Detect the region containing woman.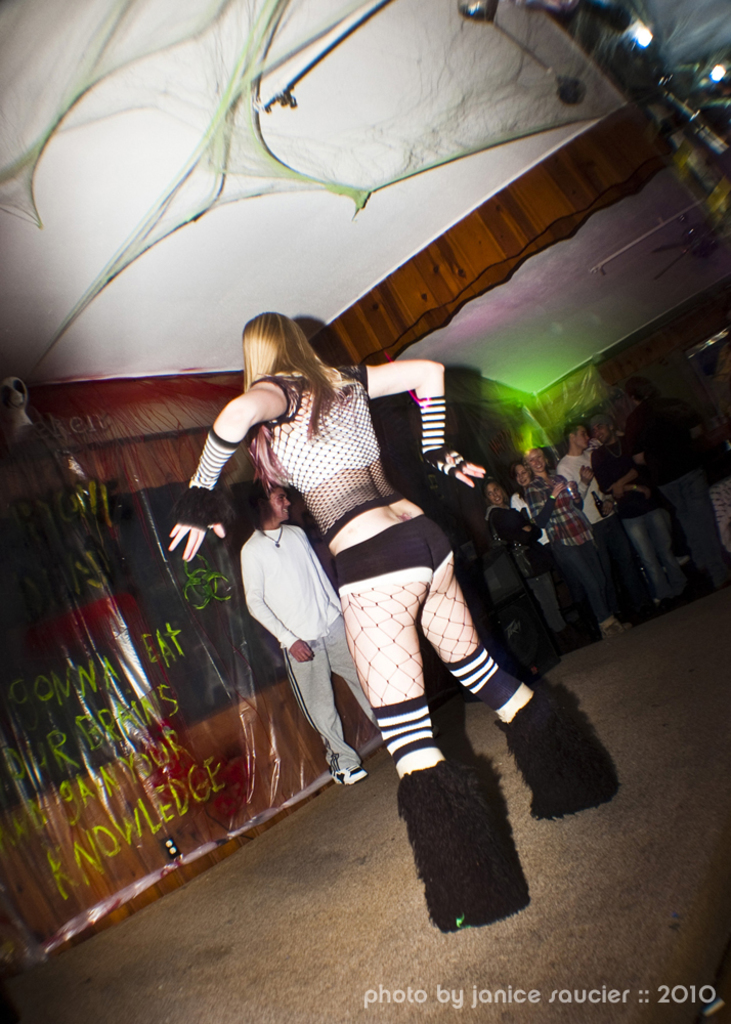
region(170, 313, 619, 932).
